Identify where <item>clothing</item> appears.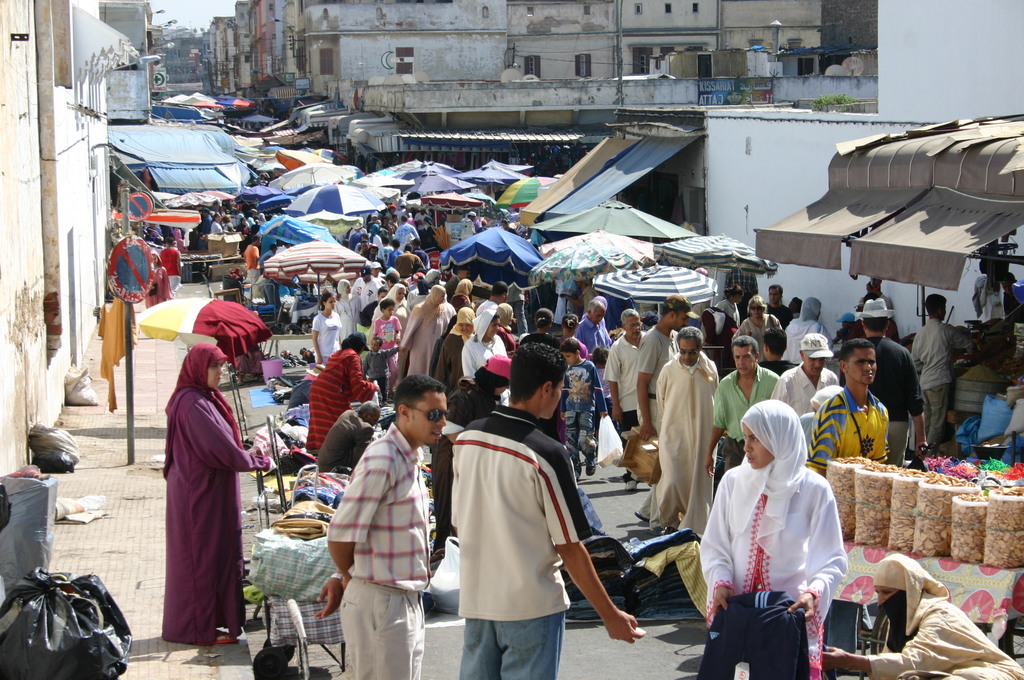
Appears at locate(693, 402, 843, 679).
